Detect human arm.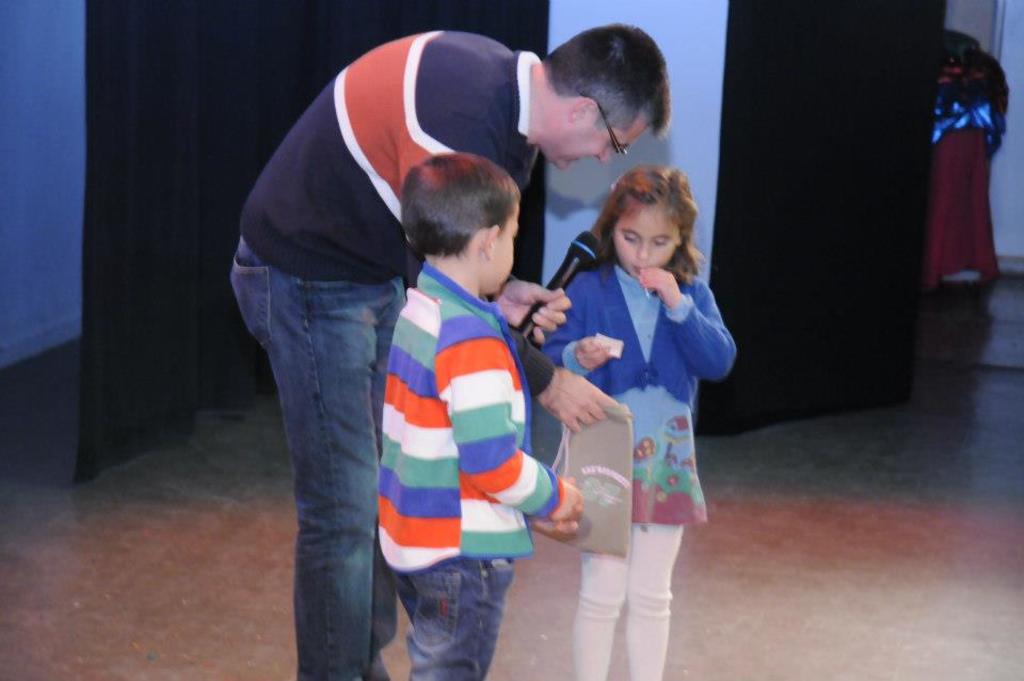
Detected at 487:272:574:348.
